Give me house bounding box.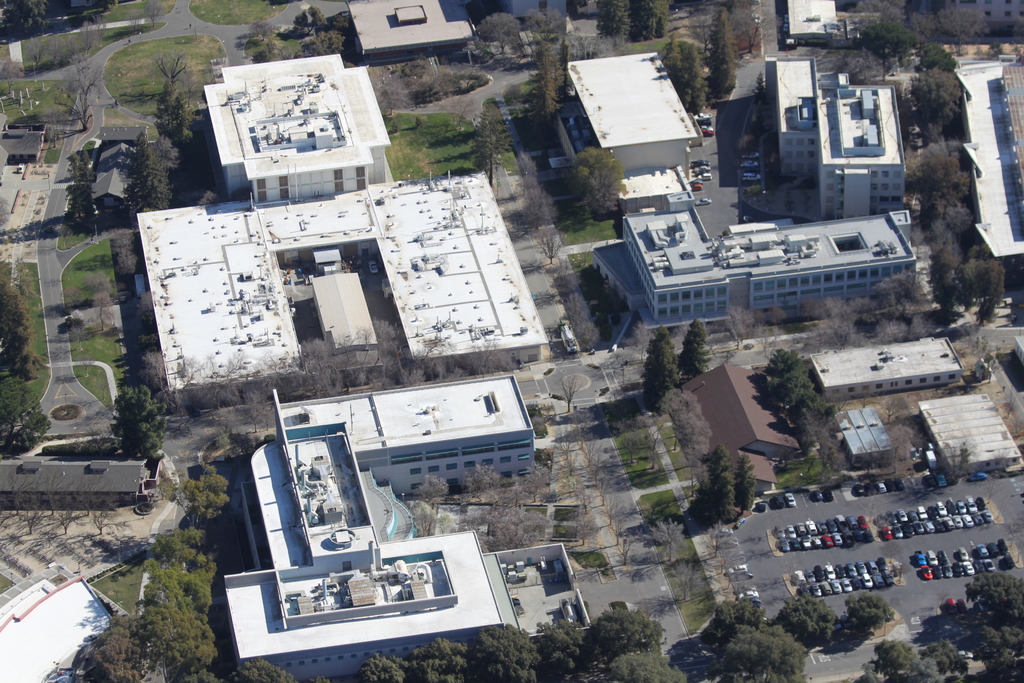
(0,463,154,509).
